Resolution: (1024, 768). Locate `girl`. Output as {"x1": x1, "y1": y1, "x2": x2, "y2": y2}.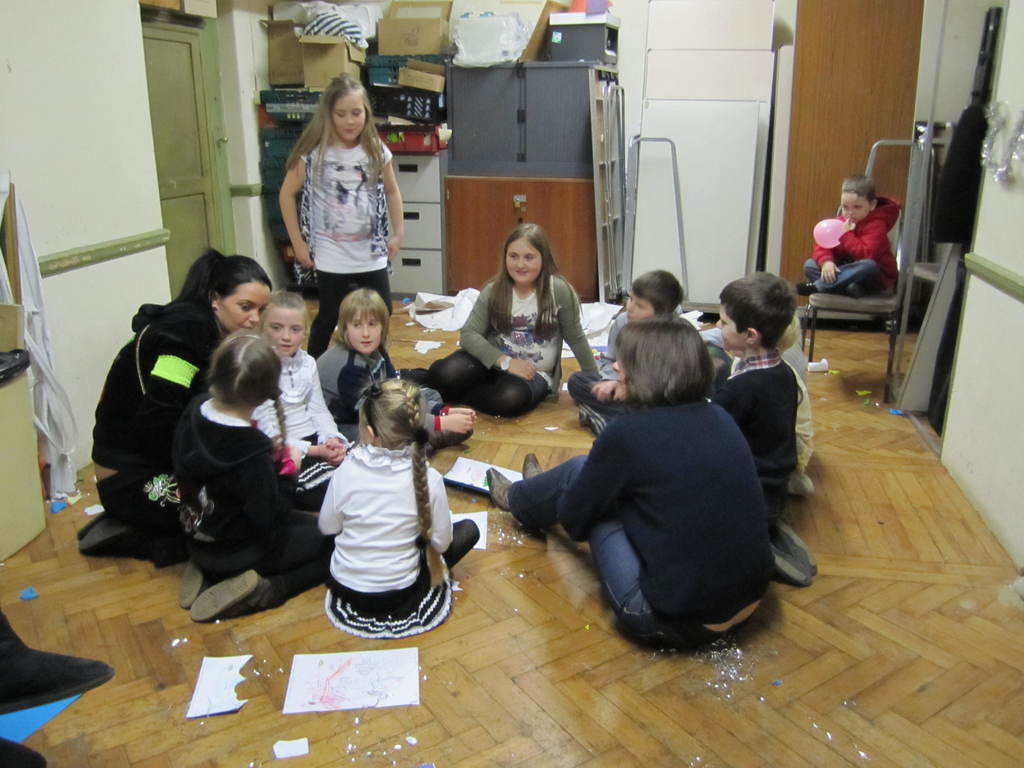
{"x1": 483, "y1": 319, "x2": 771, "y2": 654}.
